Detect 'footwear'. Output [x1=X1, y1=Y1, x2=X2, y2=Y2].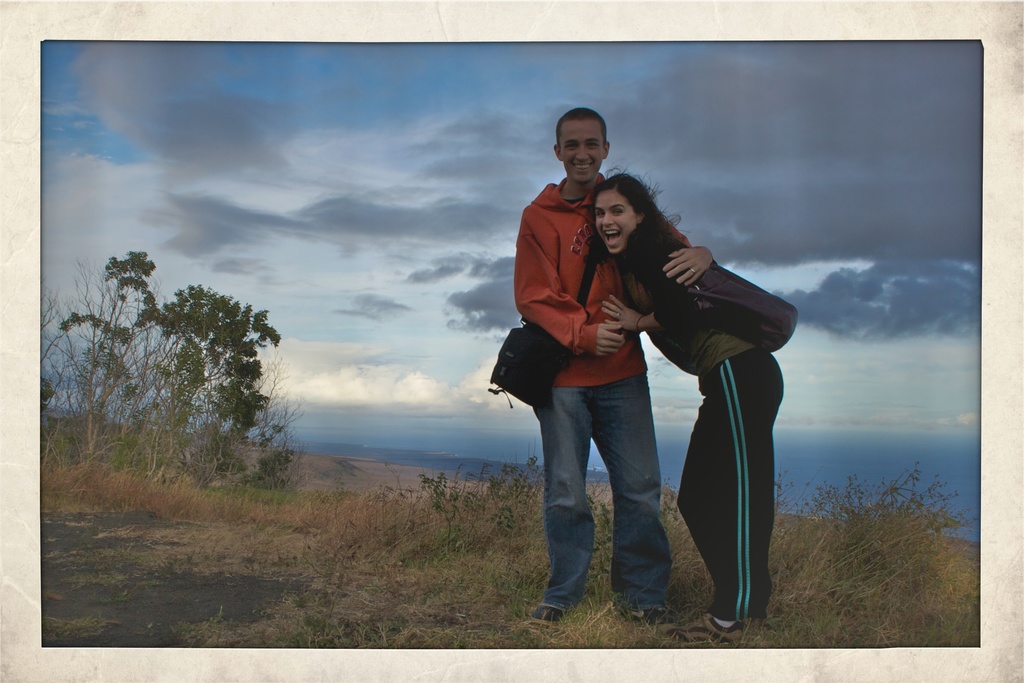
[x1=612, y1=594, x2=671, y2=629].
